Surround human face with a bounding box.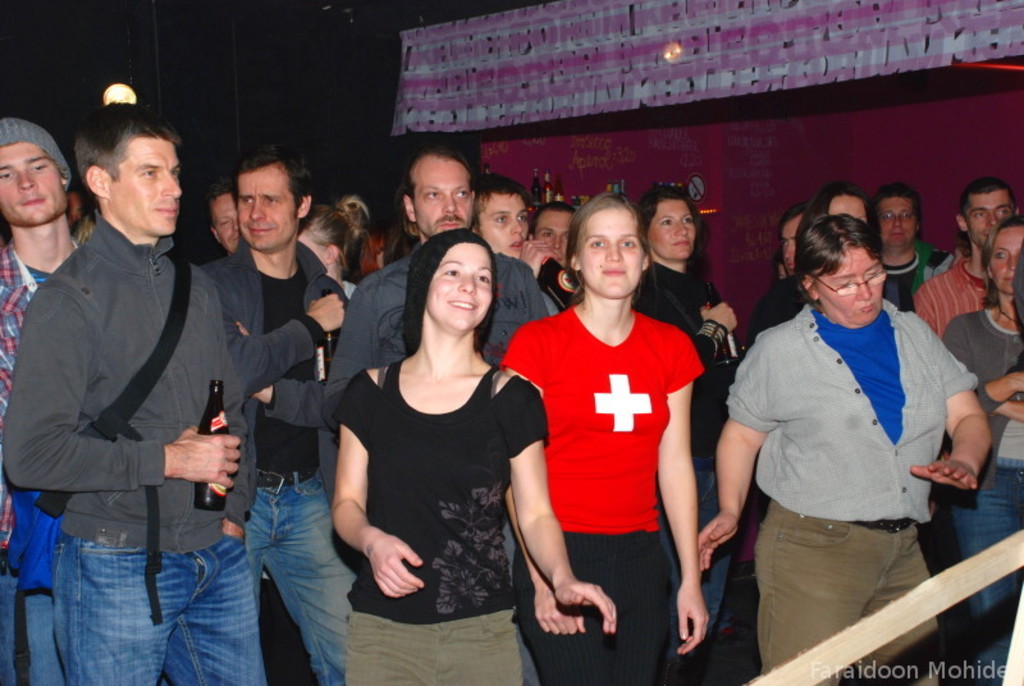
x1=777, y1=215, x2=803, y2=273.
